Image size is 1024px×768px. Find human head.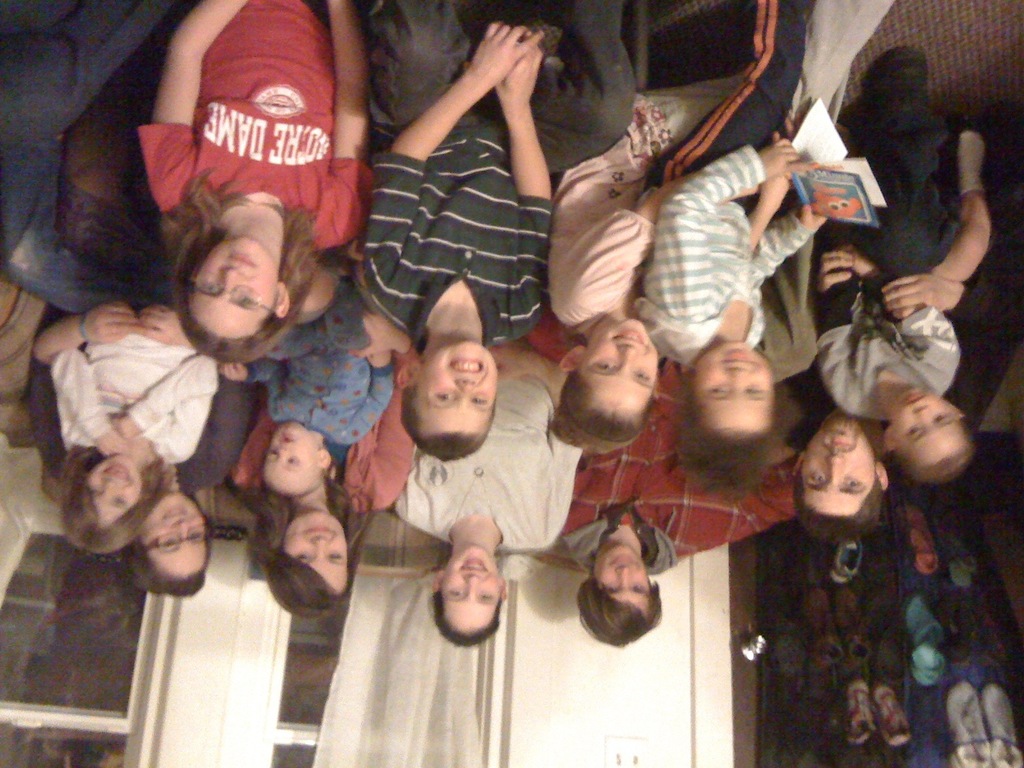
131,490,210,599.
